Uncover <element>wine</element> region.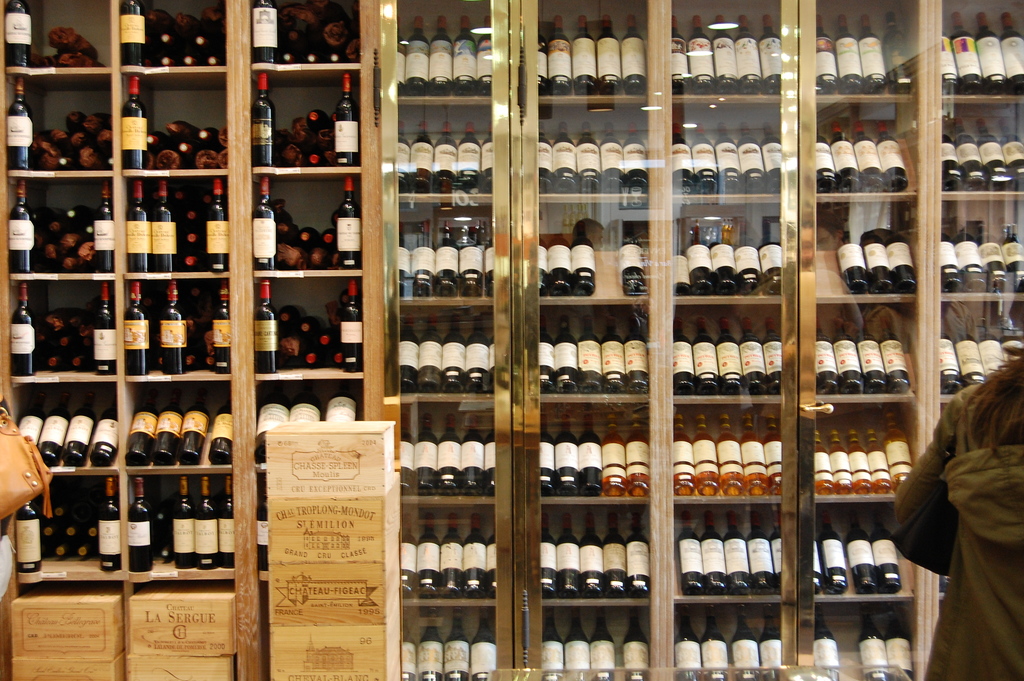
Uncovered: left=694, top=125, right=717, bottom=193.
